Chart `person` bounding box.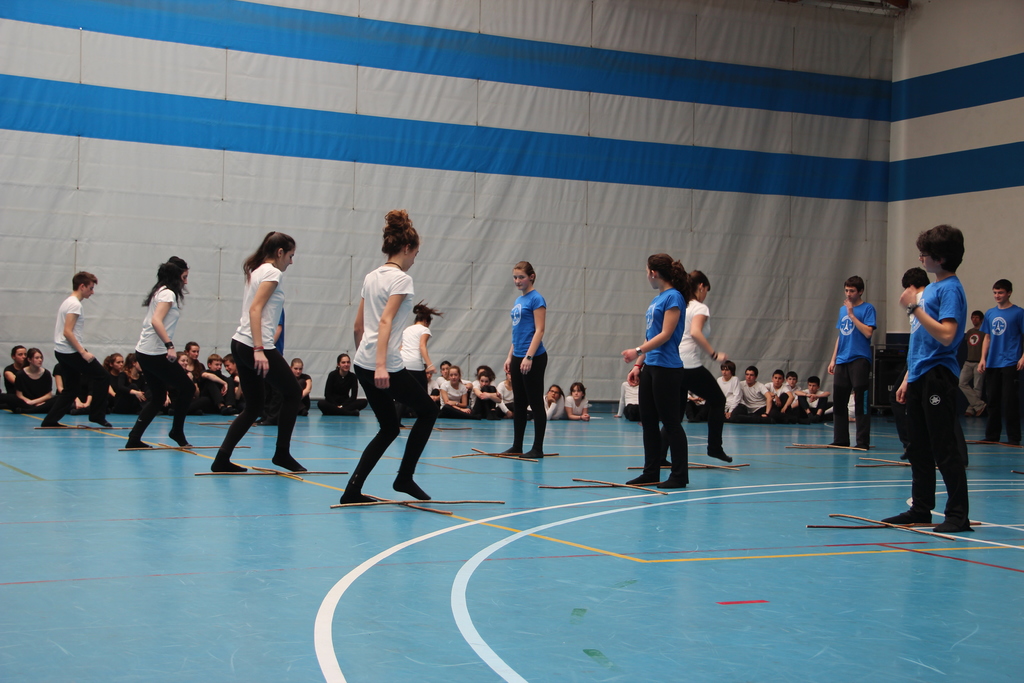
Charted: bbox=[339, 210, 428, 502].
